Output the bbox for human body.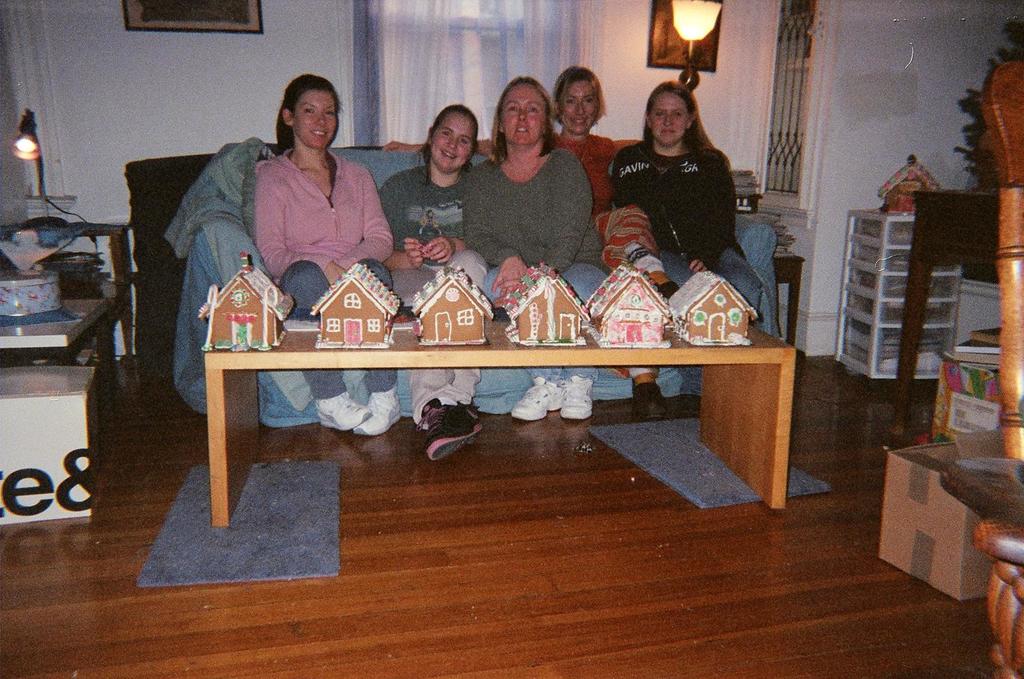
select_region(387, 123, 653, 426).
